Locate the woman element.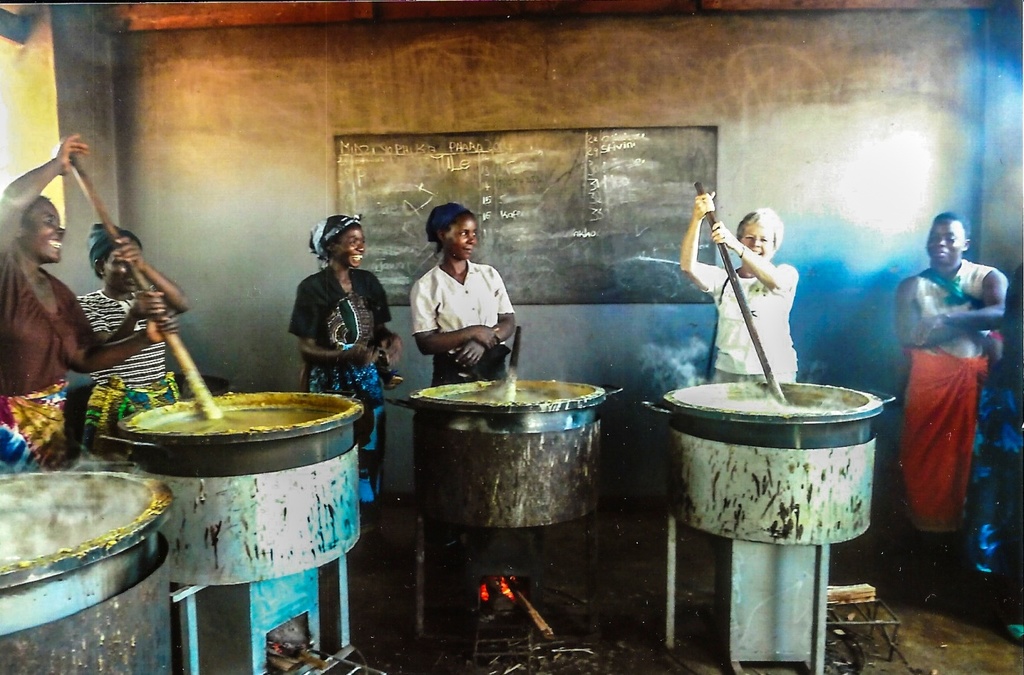
Element bbox: rect(397, 216, 521, 395).
